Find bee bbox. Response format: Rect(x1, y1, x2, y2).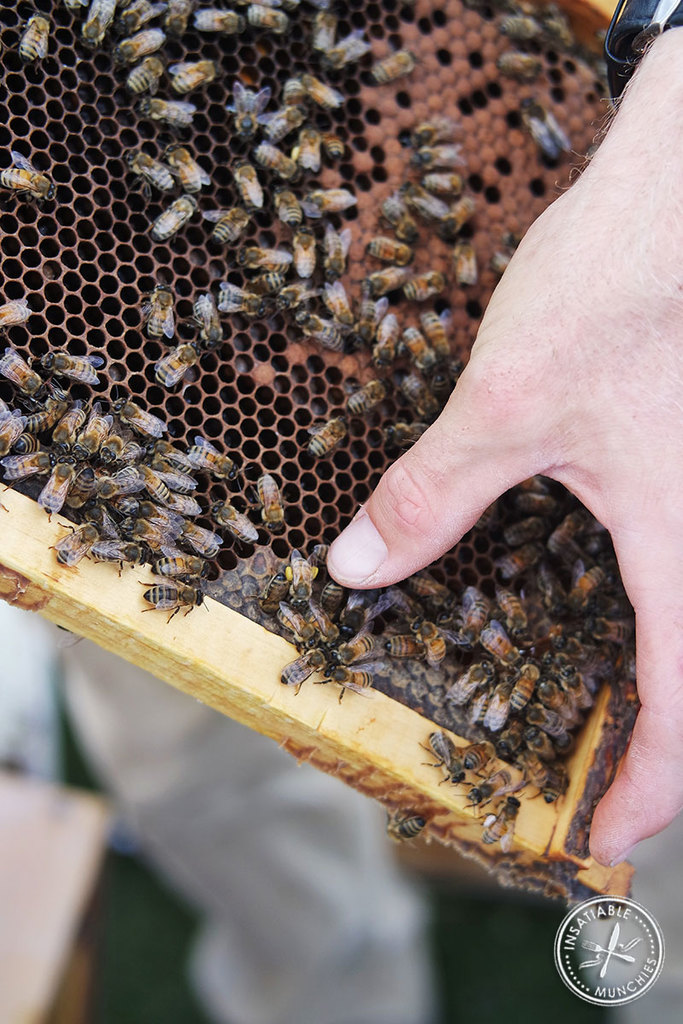
Rect(515, 91, 569, 169).
